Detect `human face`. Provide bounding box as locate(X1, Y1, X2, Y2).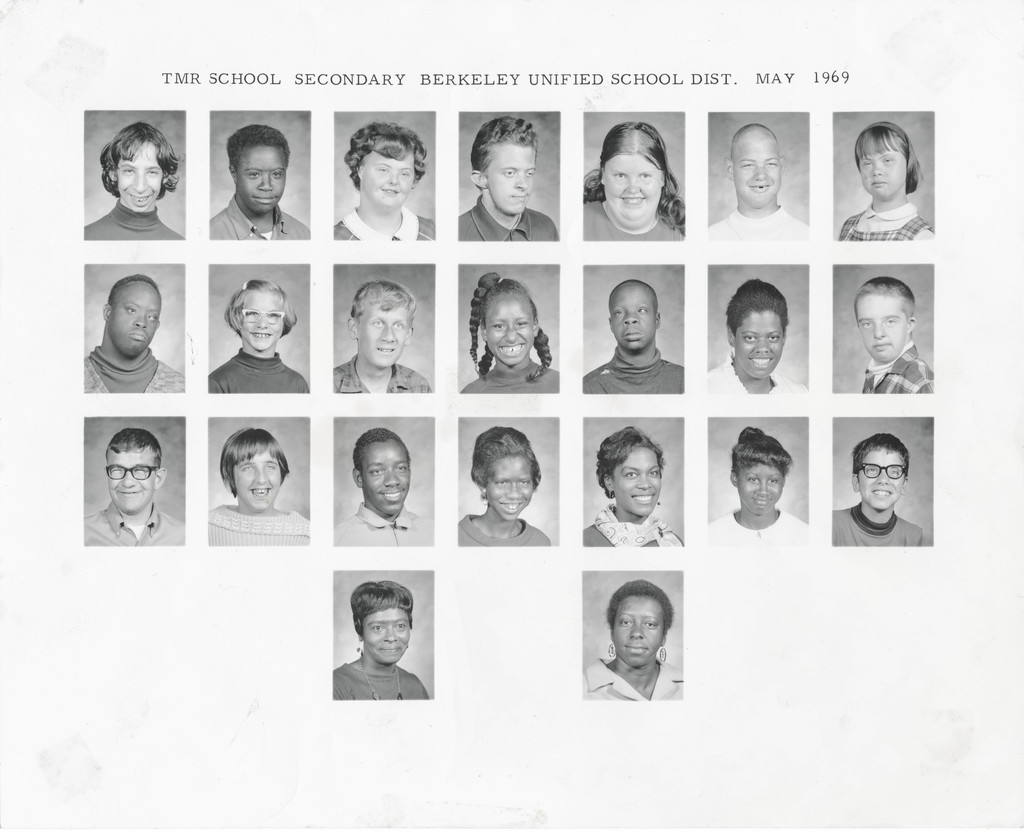
locate(491, 458, 532, 524).
